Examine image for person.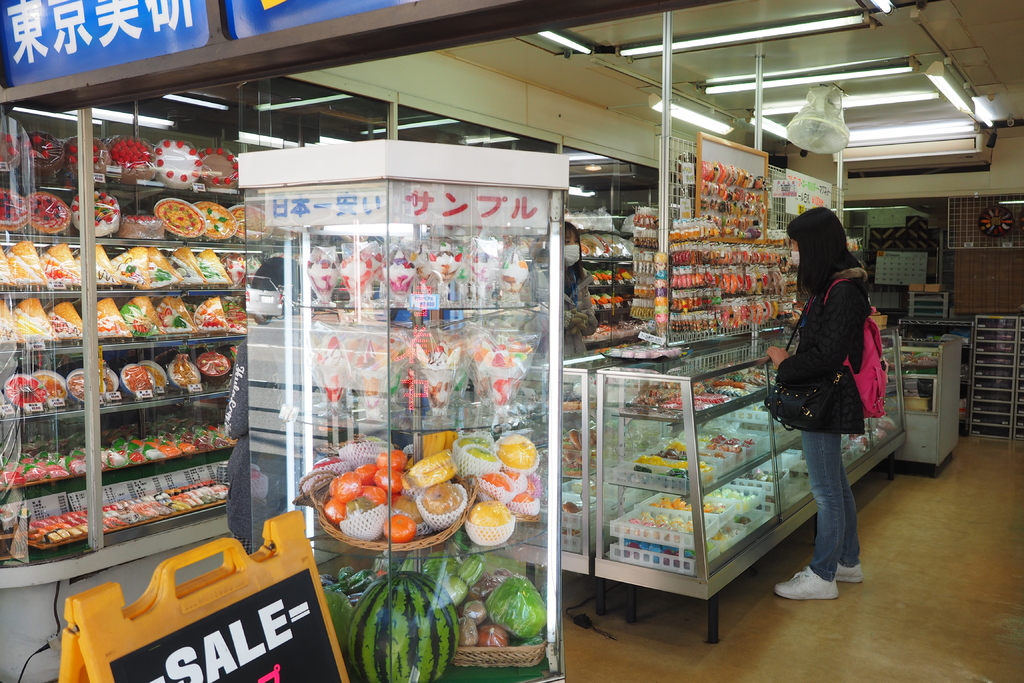
Examination result: detection(781, 196, 894, 609).
